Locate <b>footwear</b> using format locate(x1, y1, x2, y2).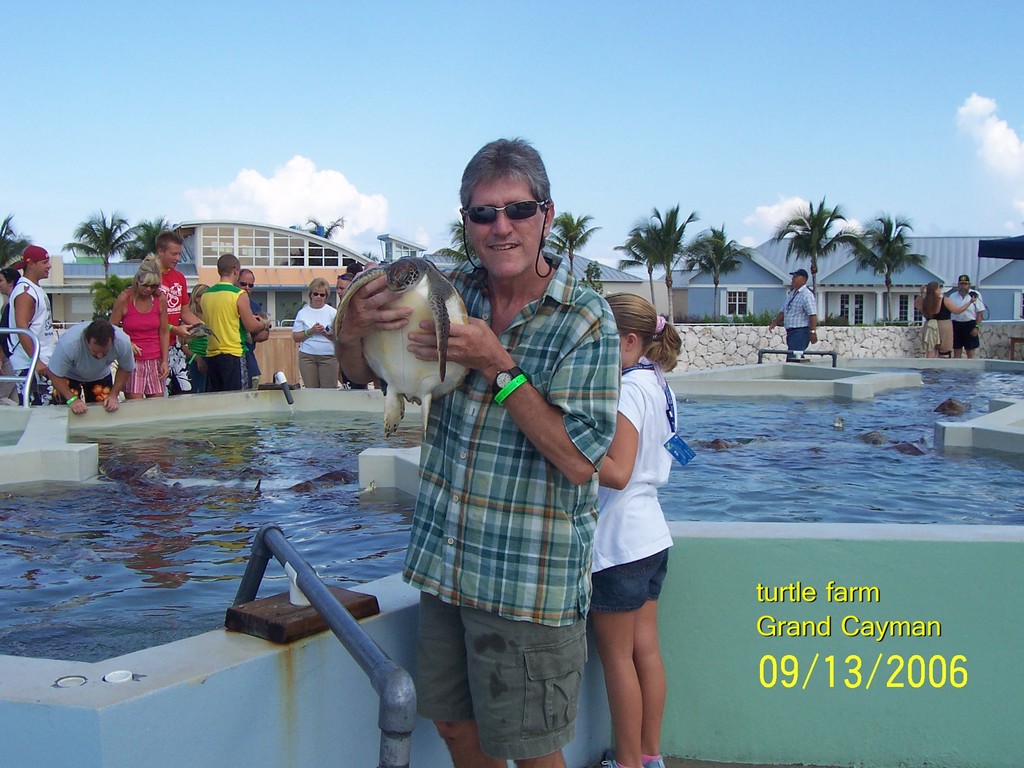
locate(633, 754, 661, 767).
